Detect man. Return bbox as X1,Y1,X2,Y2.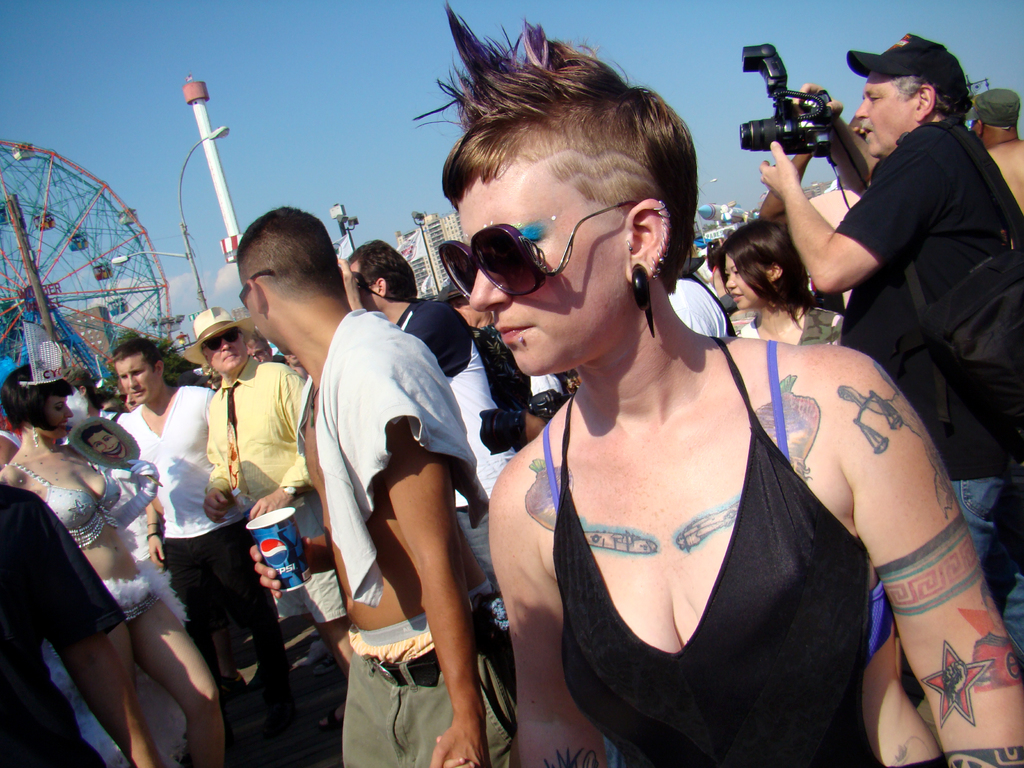
770,31,1005,525.
